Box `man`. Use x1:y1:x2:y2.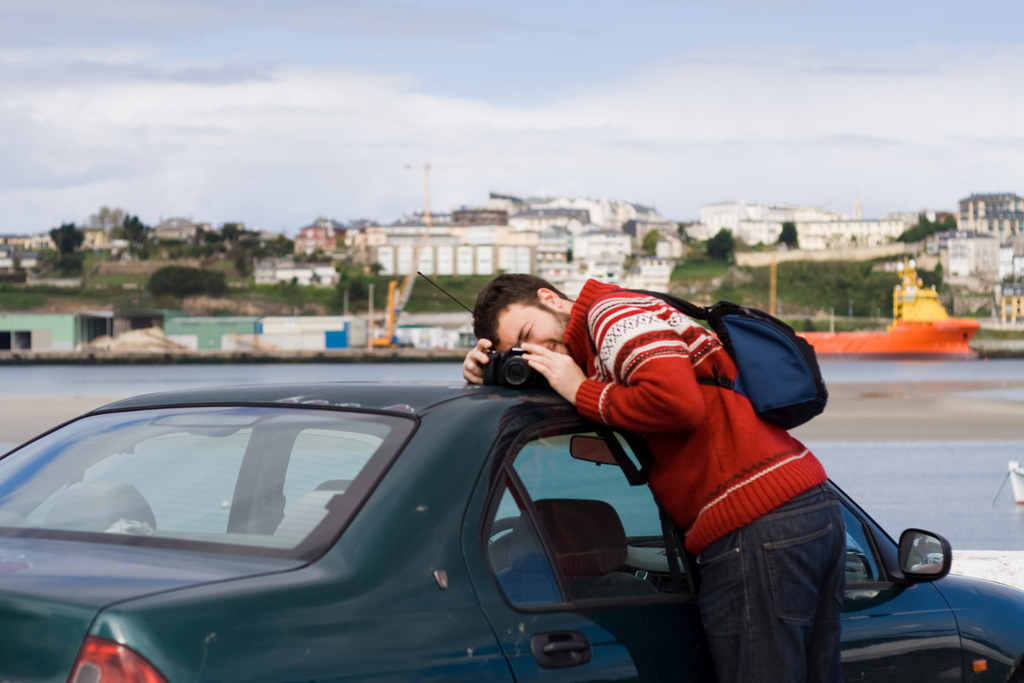
436:277:899:665.
